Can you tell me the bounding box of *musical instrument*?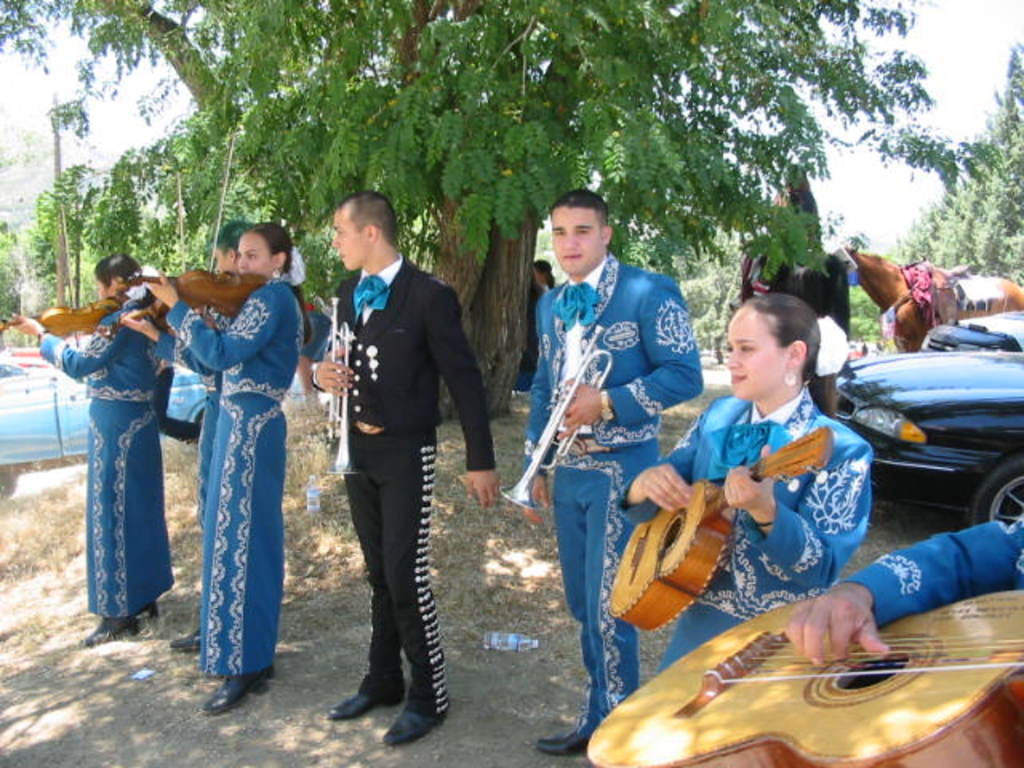
(x1=323, y1=298, x2=355, y2=474).
